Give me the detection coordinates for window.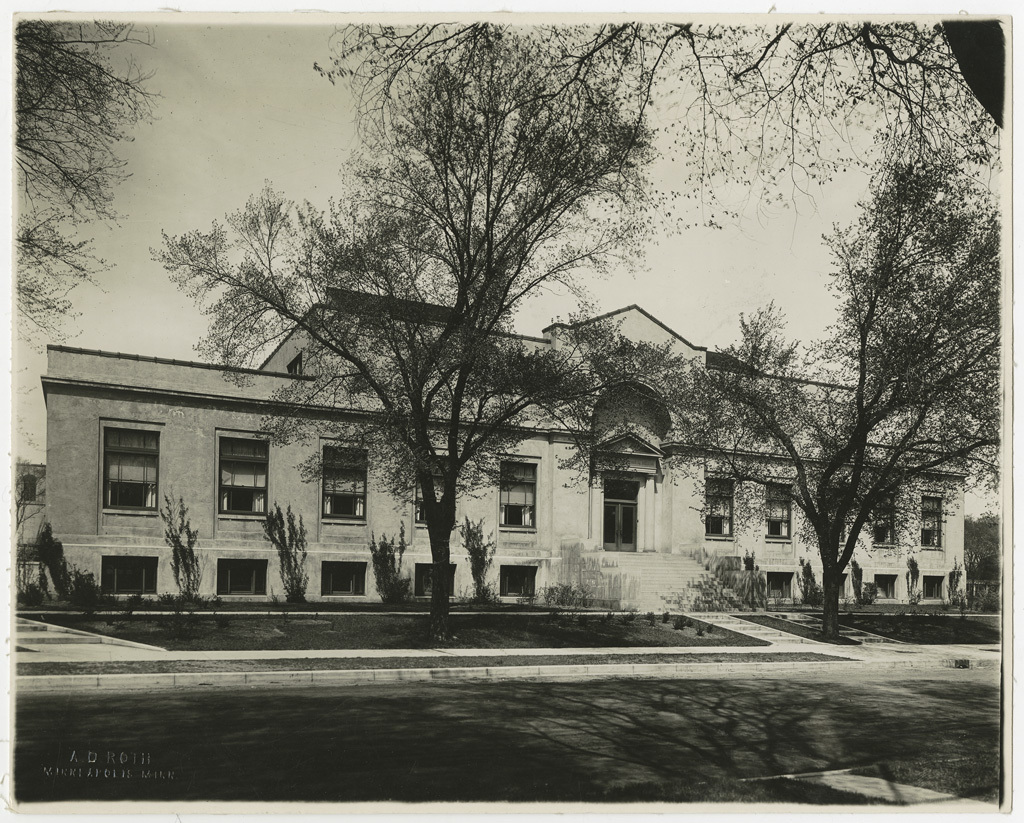
crop(329, 558, 370, 603).
